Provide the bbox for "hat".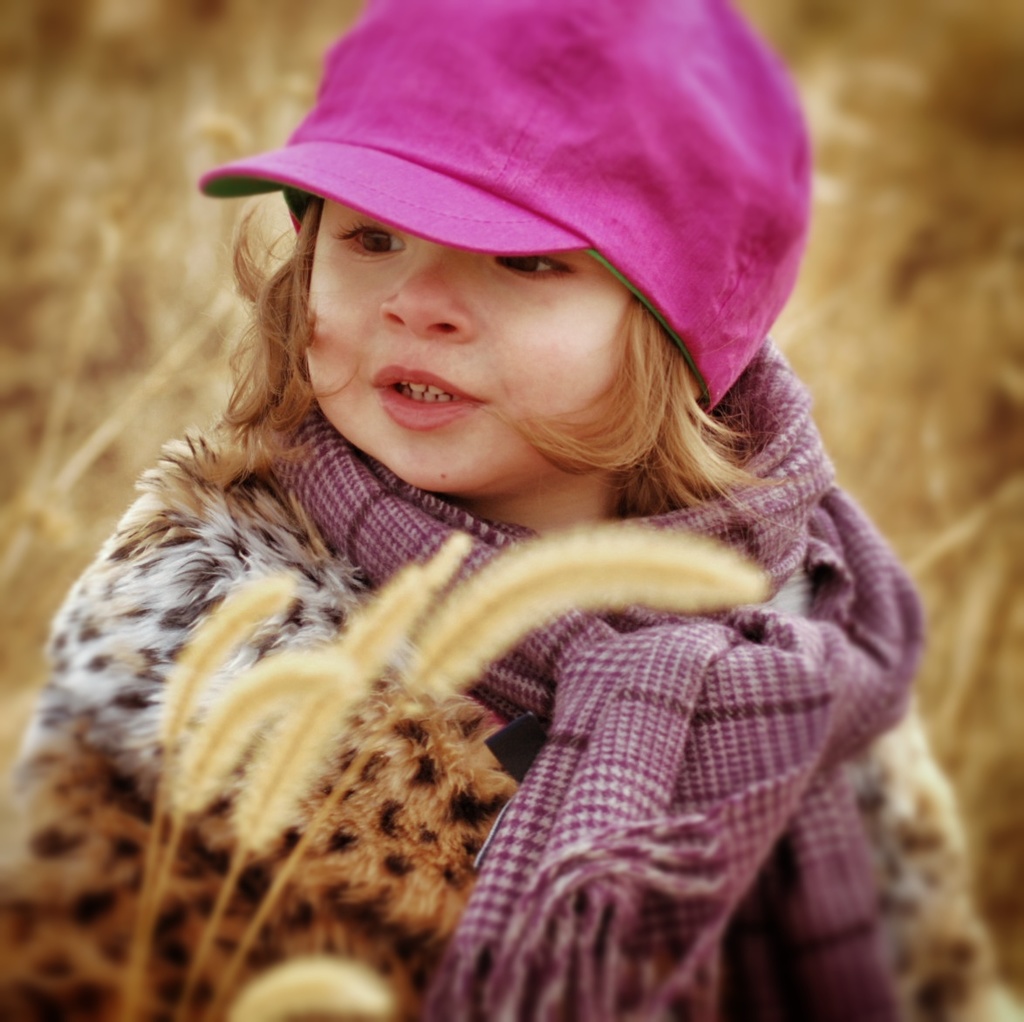
BBox(201, 0, 815, 411).
